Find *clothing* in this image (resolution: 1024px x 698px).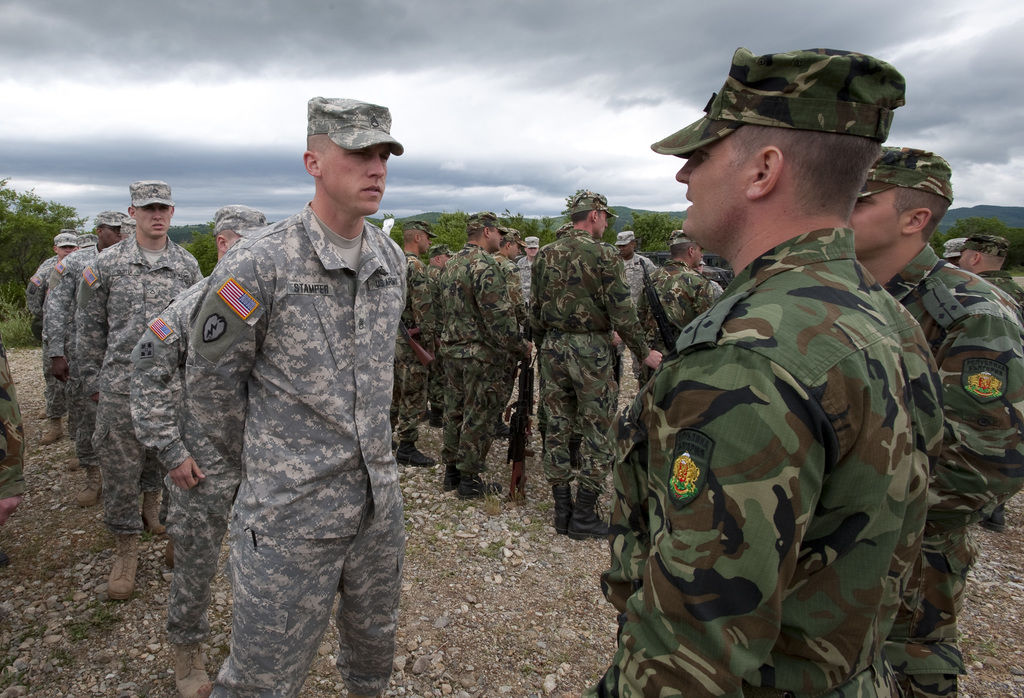
rect(880, 240, 1023, 697).
